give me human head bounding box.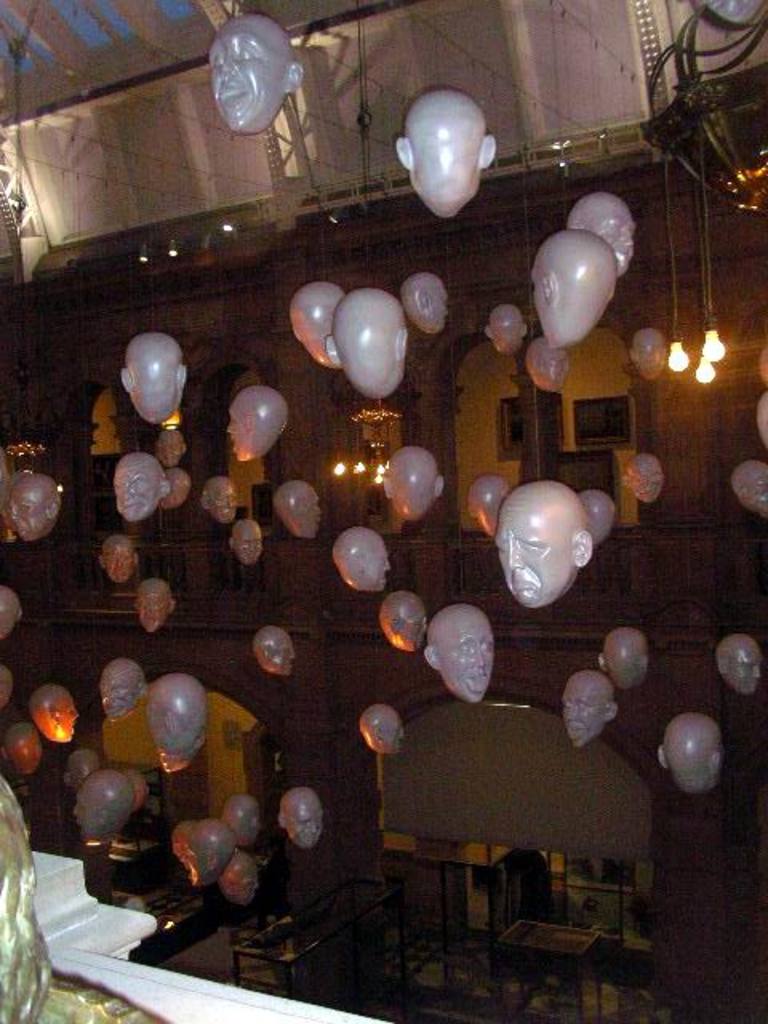
bbox=(69, 773, 131, 838).
